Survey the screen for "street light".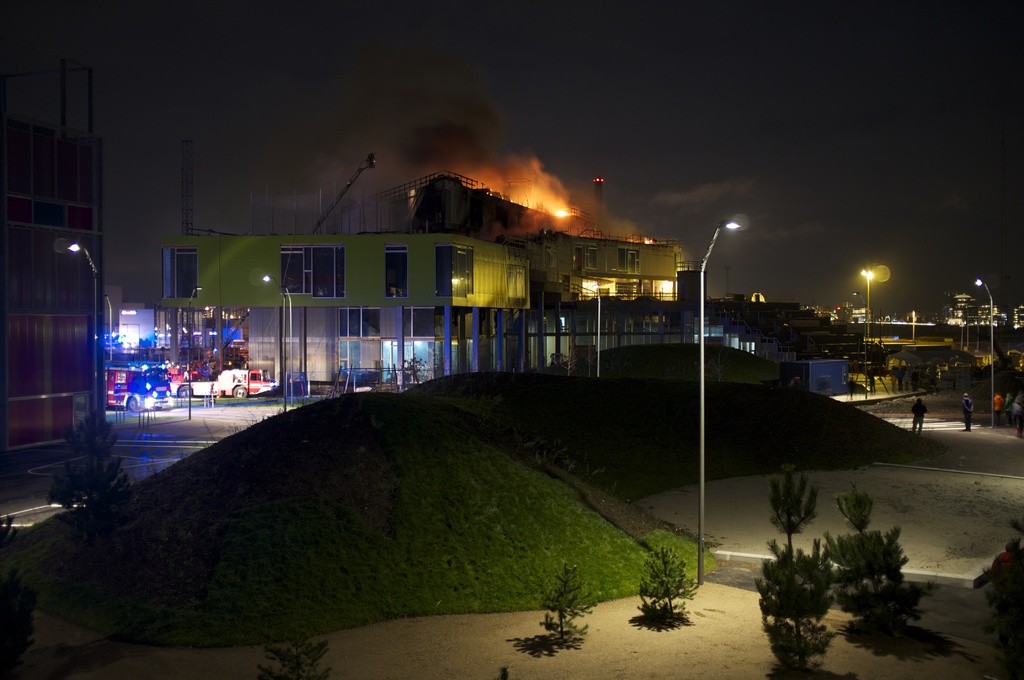
Survey found: x1=850, y1=291, x2=870, y2=398.
